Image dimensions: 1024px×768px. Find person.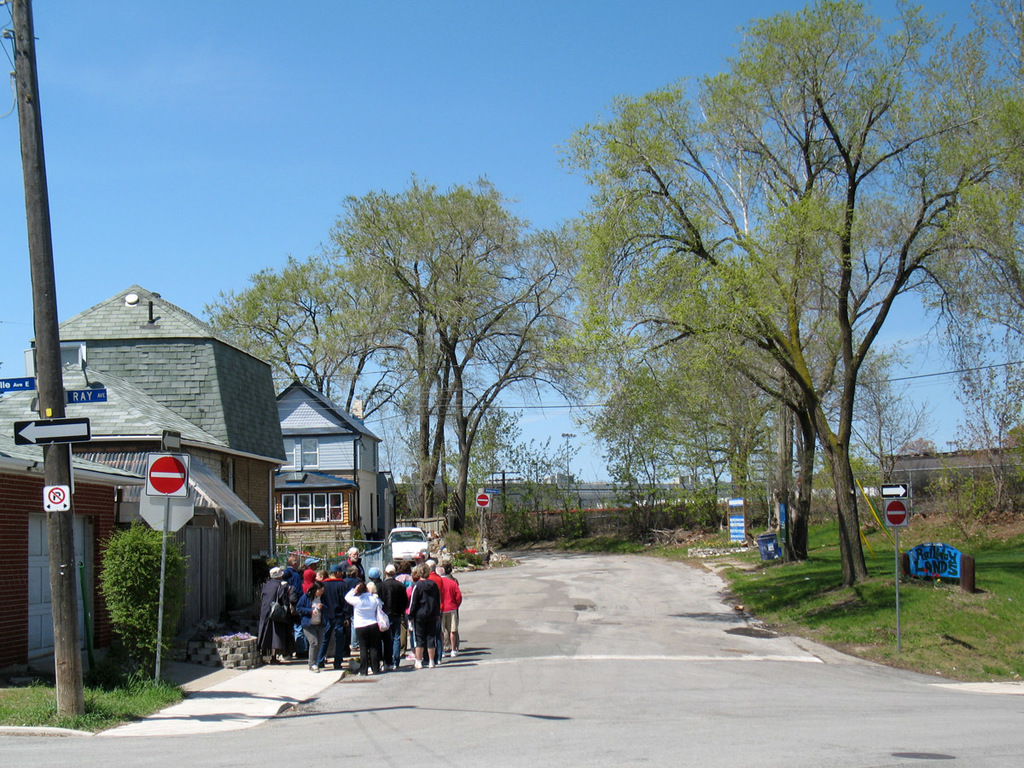
select_region(345, 582, 382, 677).
